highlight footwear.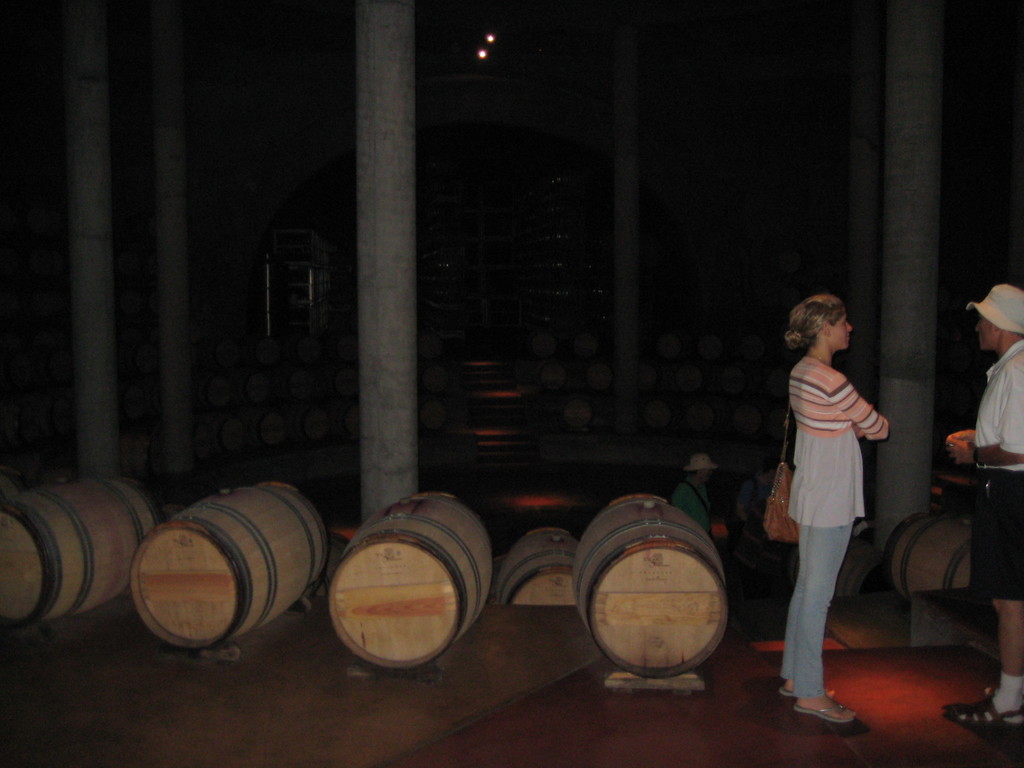
Highlighted region: <box>779,691,794,700</box>.
